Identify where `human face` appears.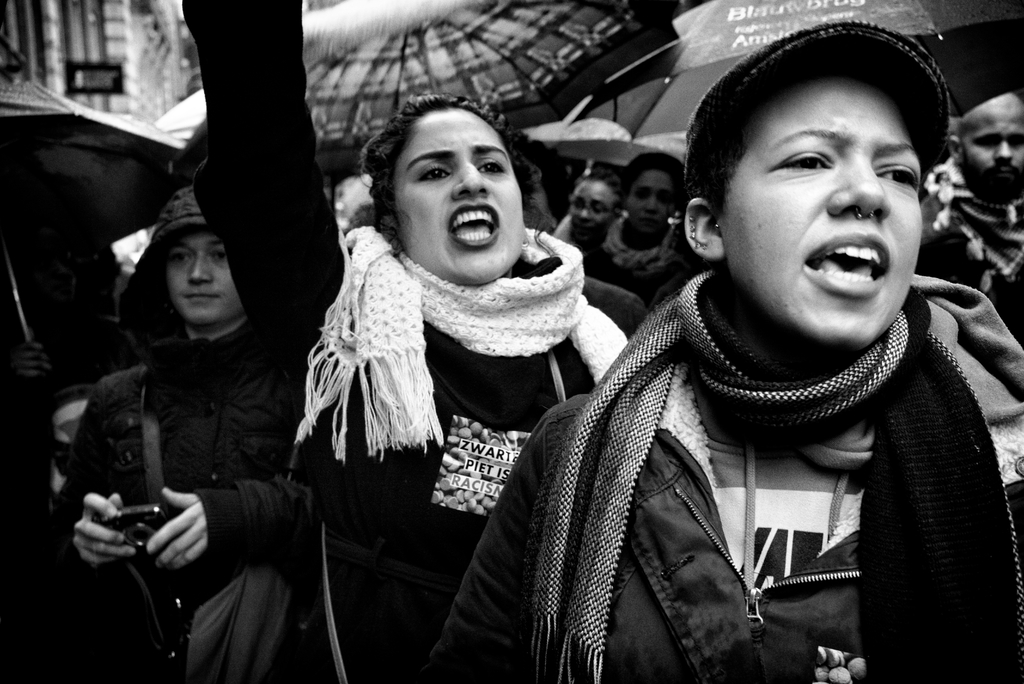
Appears at <box>400,113,527,288</box>.
